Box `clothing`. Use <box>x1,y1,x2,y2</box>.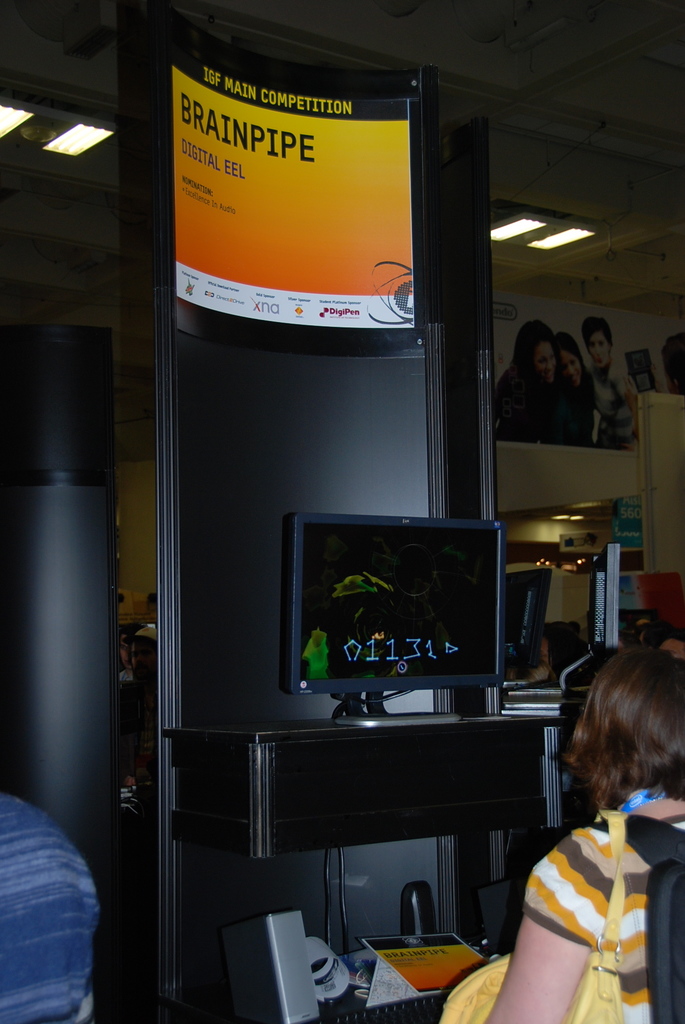
<box>0,792,101,1023</box>.
